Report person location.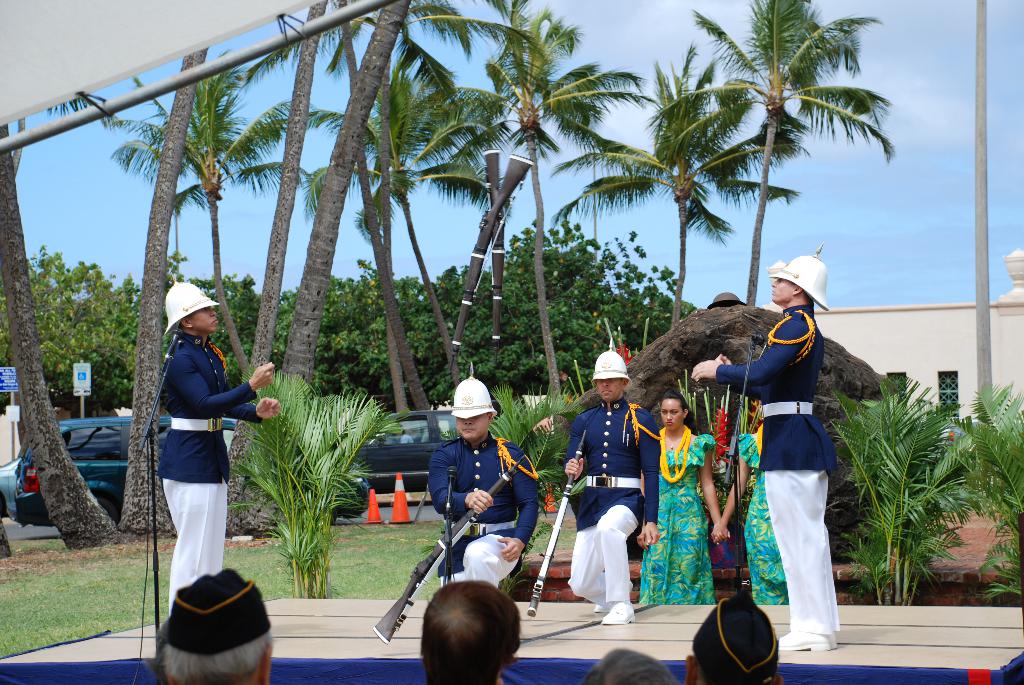
Report: rect(426, 378, 538, 587).
